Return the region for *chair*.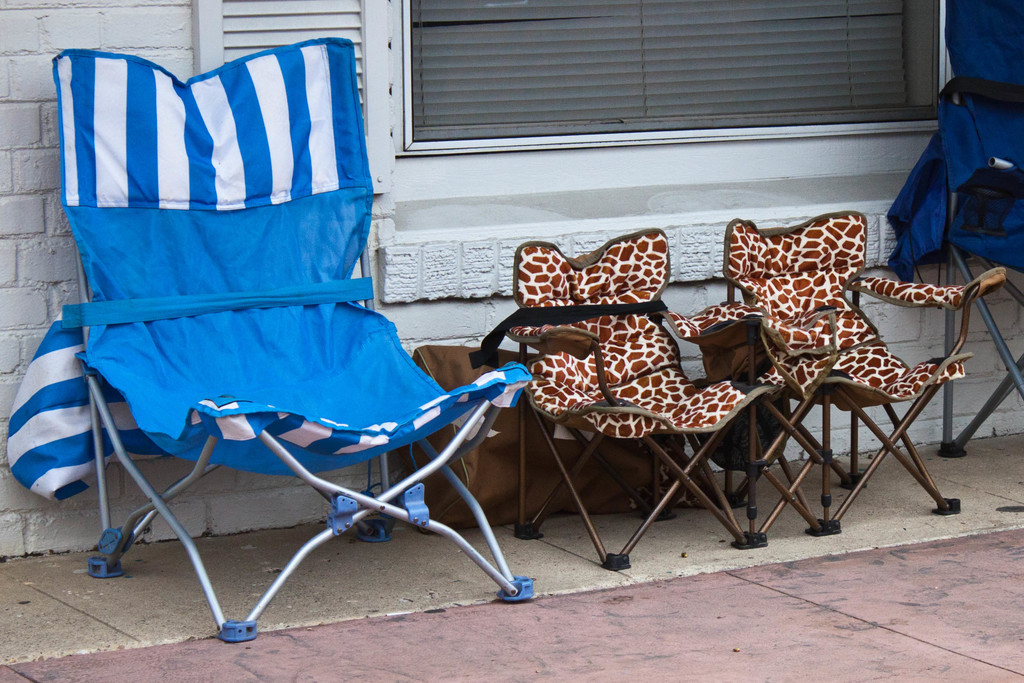
bbox=(463, 243, 771, 572).
